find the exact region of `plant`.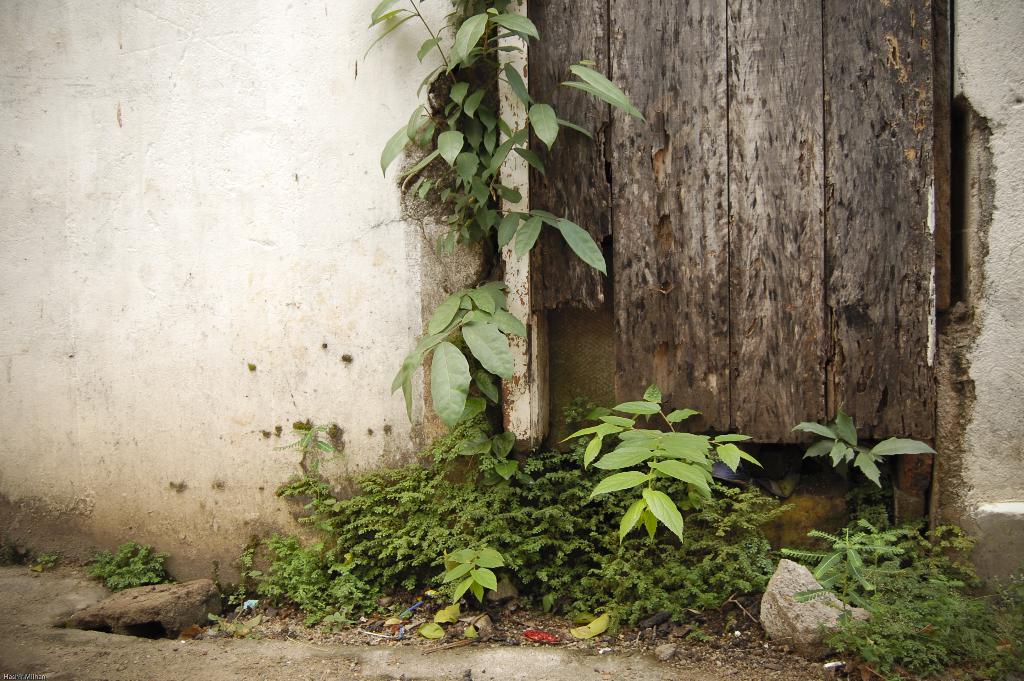
Exact region: locate(360, 0, 659, 443).
